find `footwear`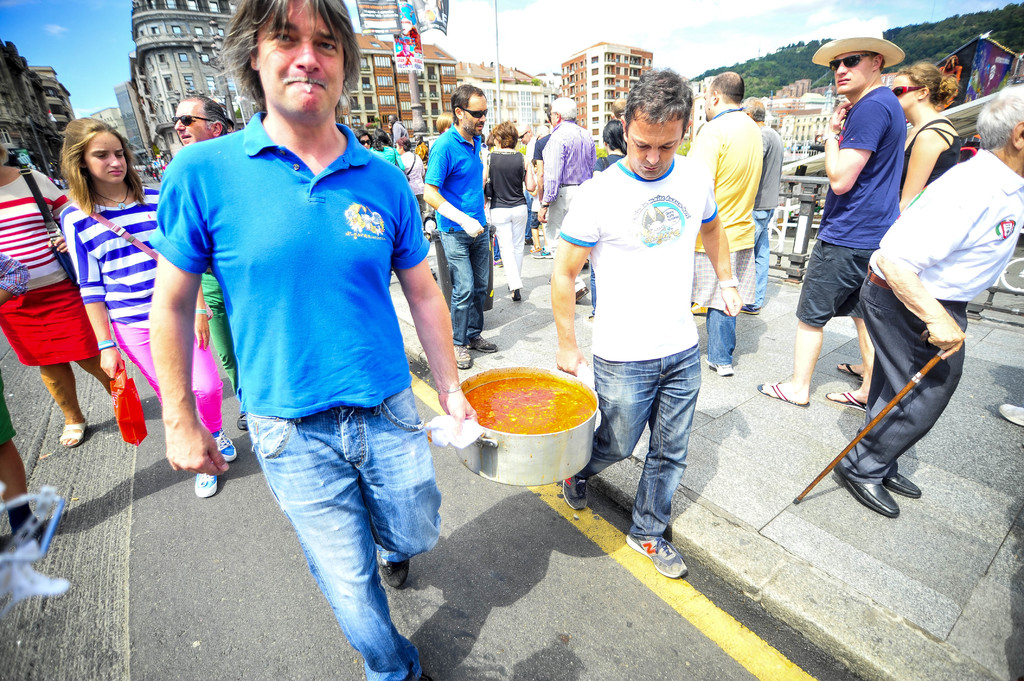
bbox=[572, 277, 589, 297]
